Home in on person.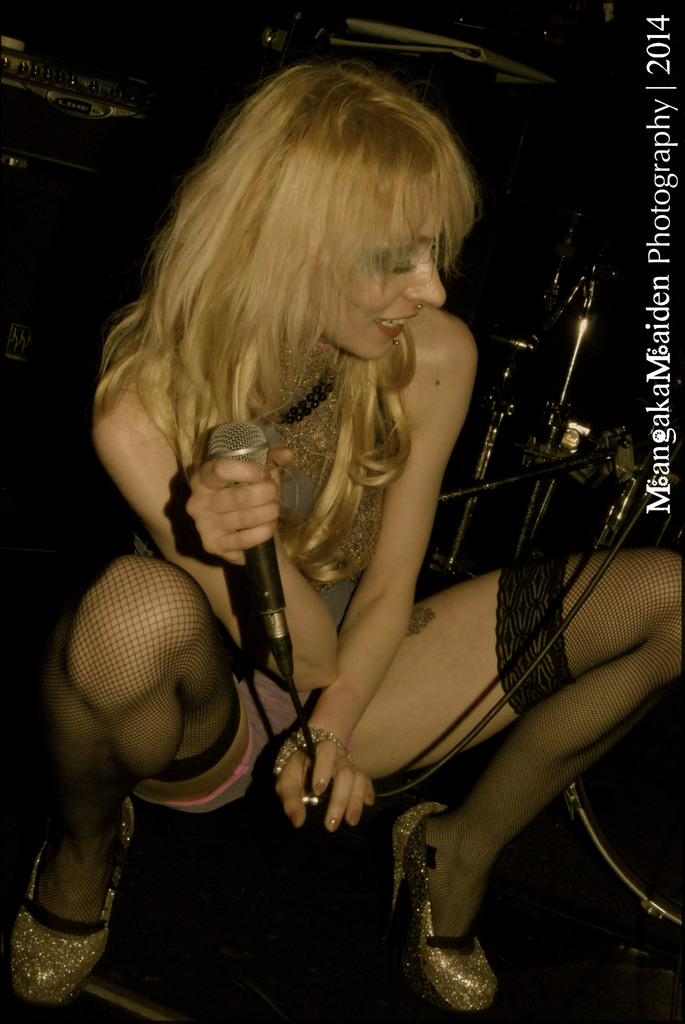
Homed in at box=[8, 60, 684, 1021].
